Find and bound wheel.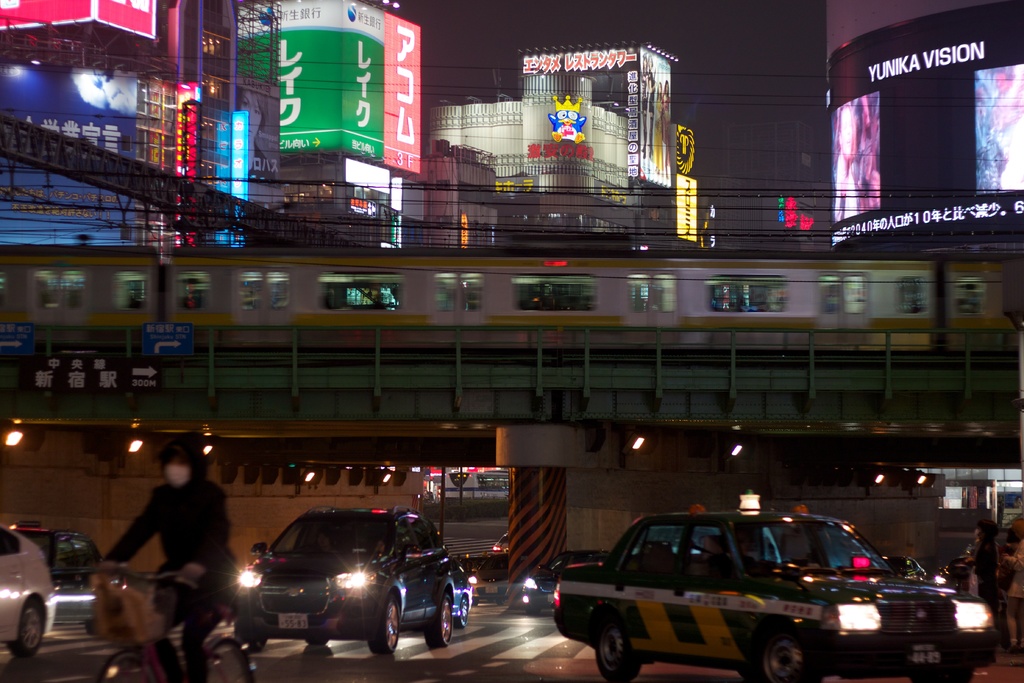
Bound: region(454, 592, 465, 628).
